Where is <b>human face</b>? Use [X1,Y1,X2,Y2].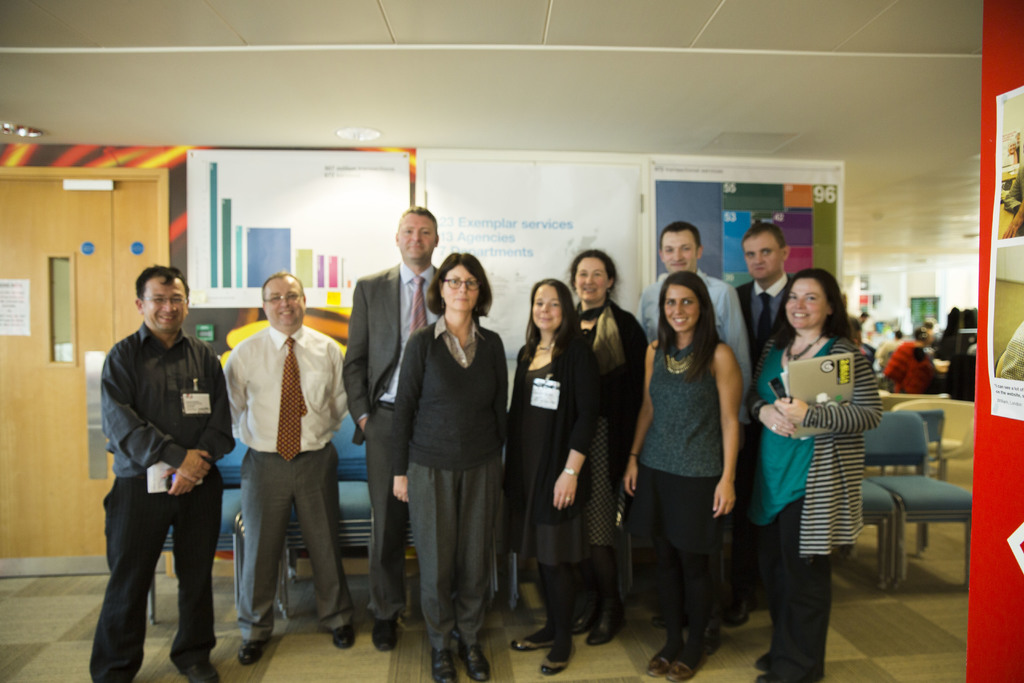
[573,252,608,306].
